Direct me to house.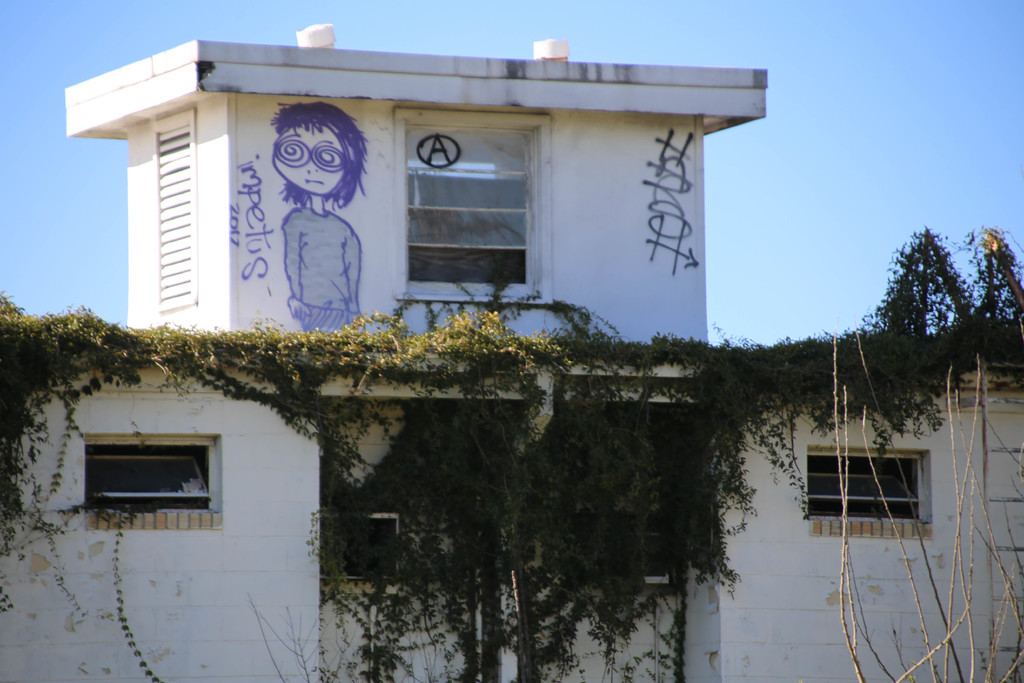
Direction: [0,21,1023,680].
